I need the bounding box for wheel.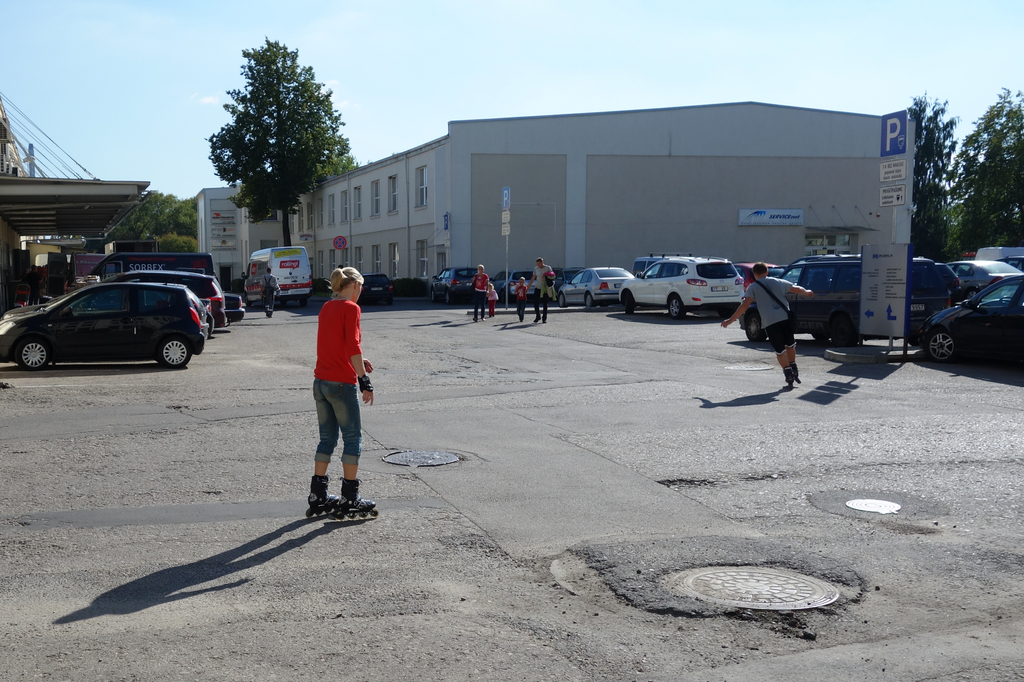
Here it is: 926,330,956,359.
